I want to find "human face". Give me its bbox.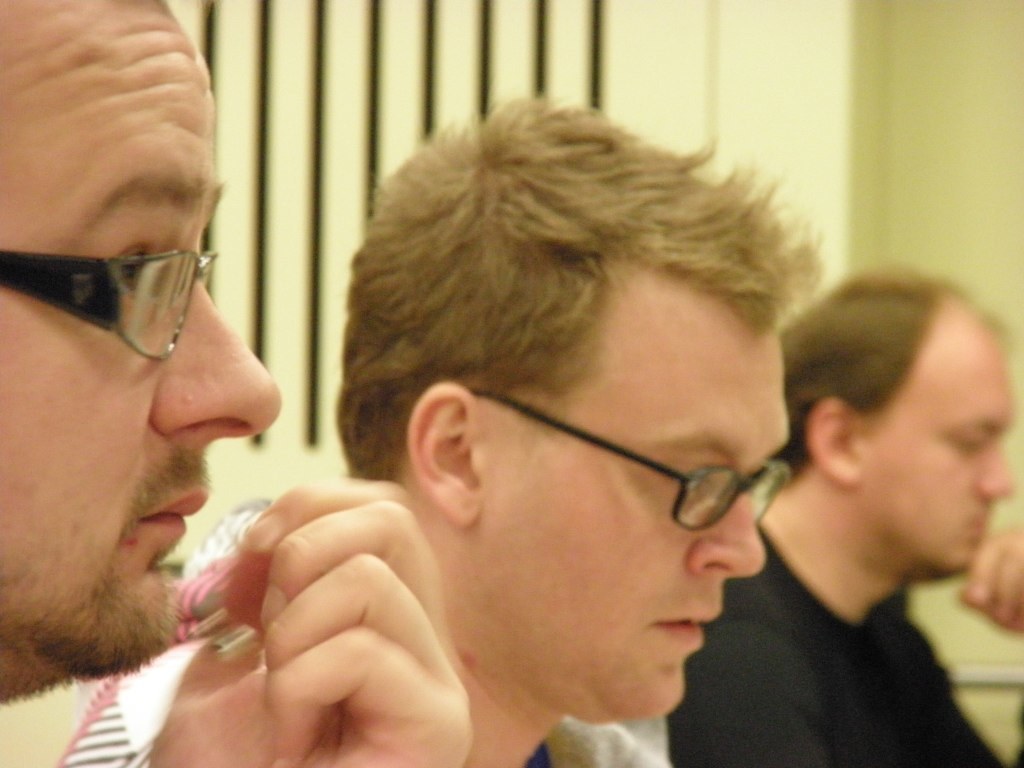
479/276/792/728.
